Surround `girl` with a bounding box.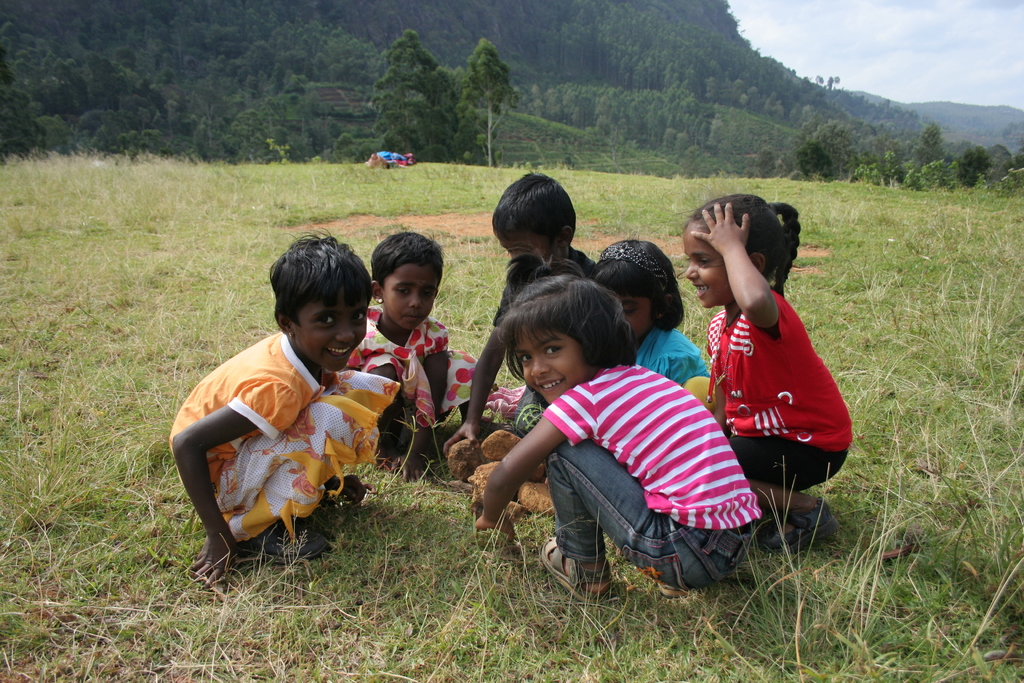
<box>168,224,404,591</box>.
